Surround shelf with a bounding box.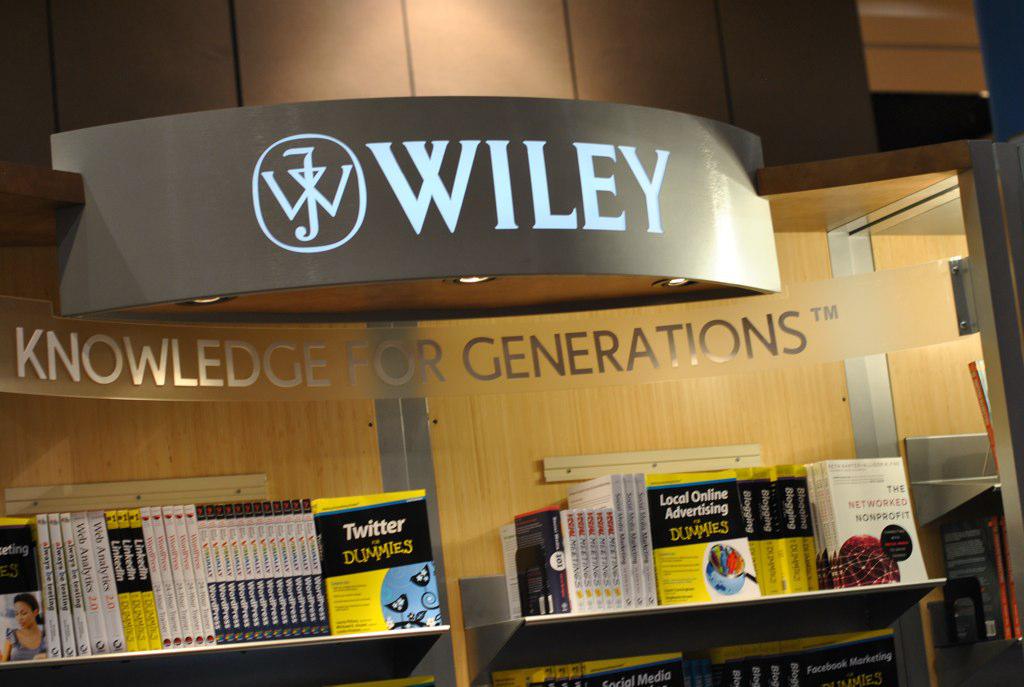
[left=470, top=452, right=953, bottom=686].
